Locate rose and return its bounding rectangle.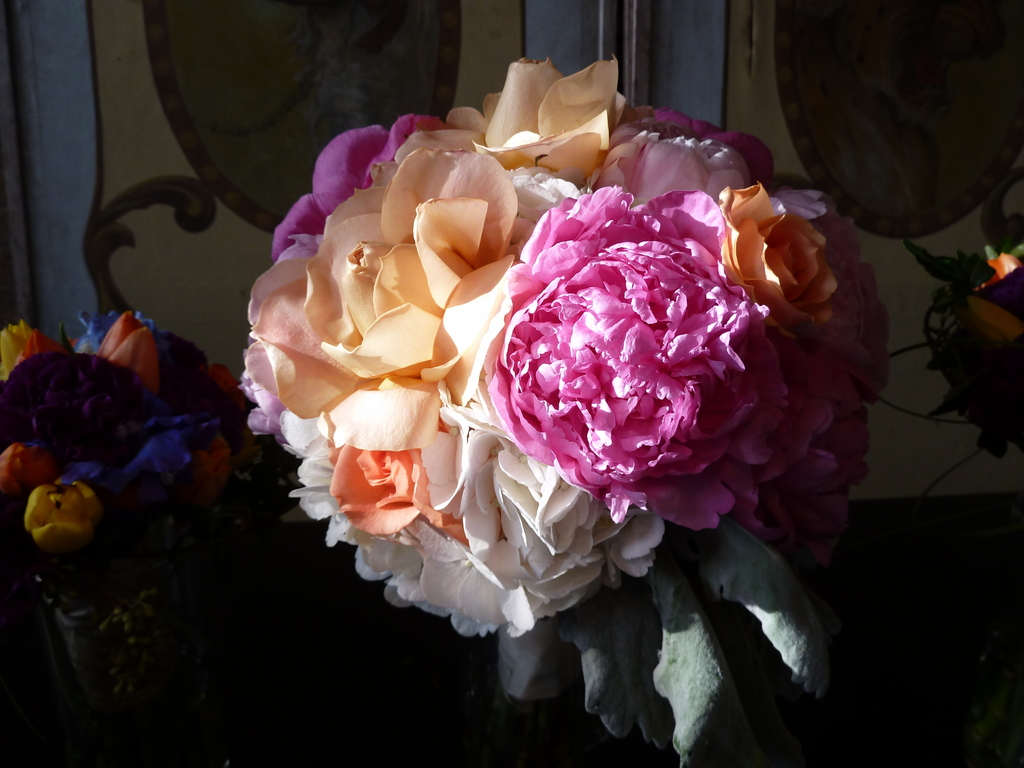
box(715, 178, 838, 340).
